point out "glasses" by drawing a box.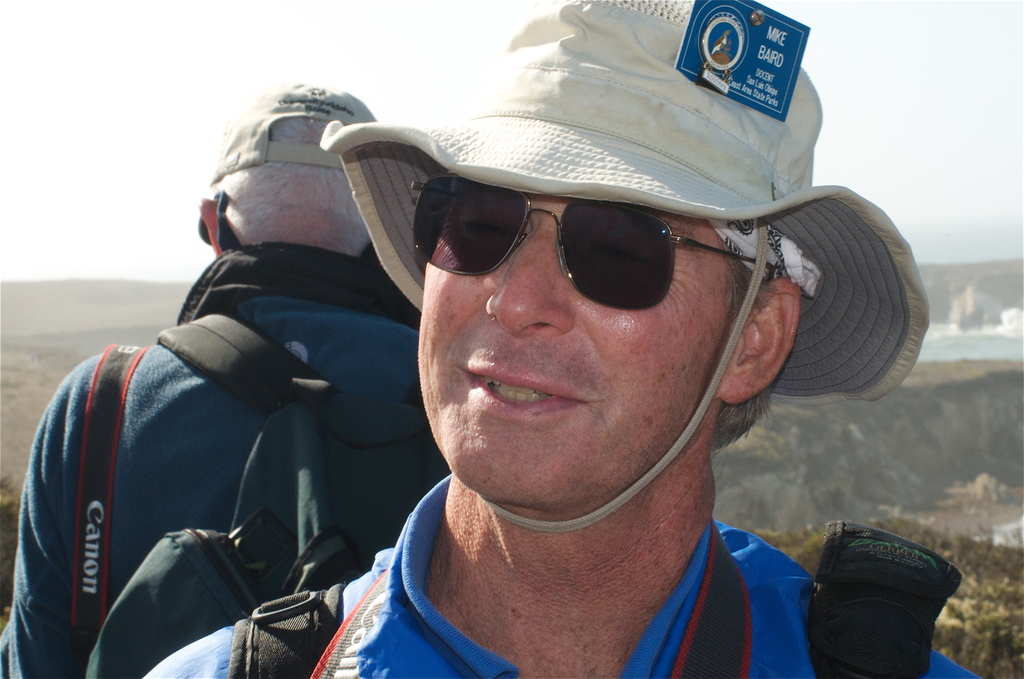
408/177/784/311.
